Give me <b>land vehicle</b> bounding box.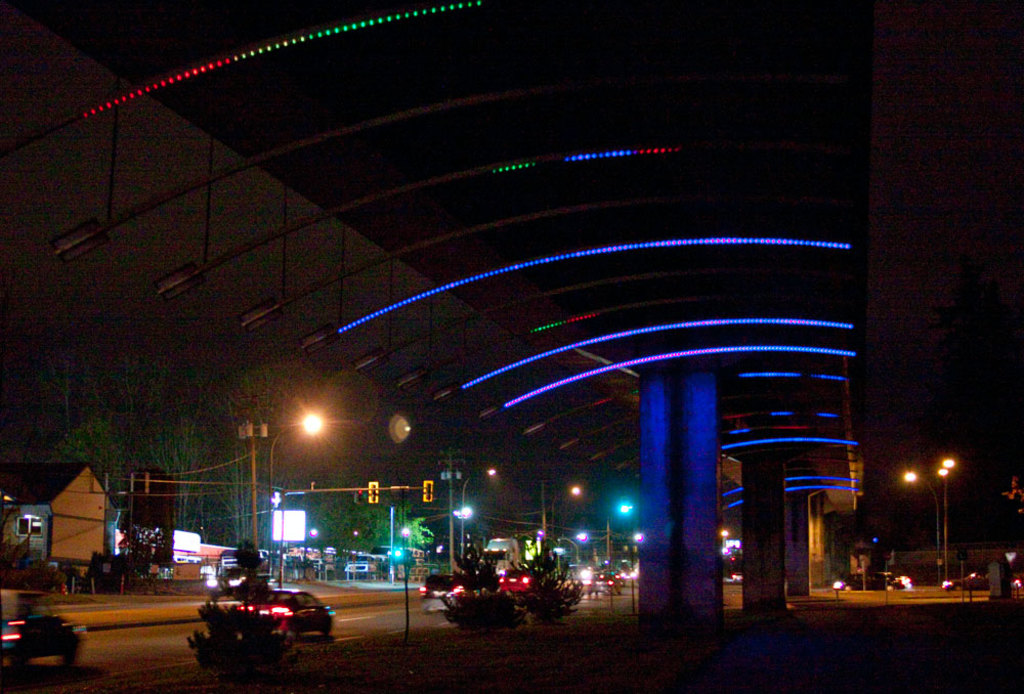
BBox(0, 613, 85, 673).
